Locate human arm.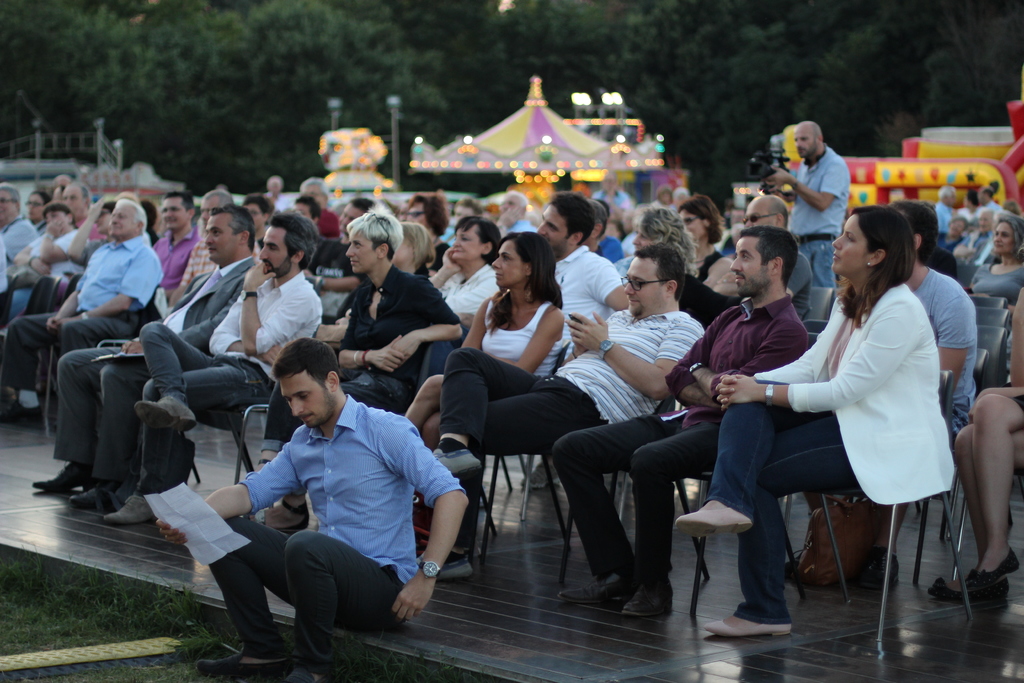
Bounding box: locate(657, 315, 719, 409).
